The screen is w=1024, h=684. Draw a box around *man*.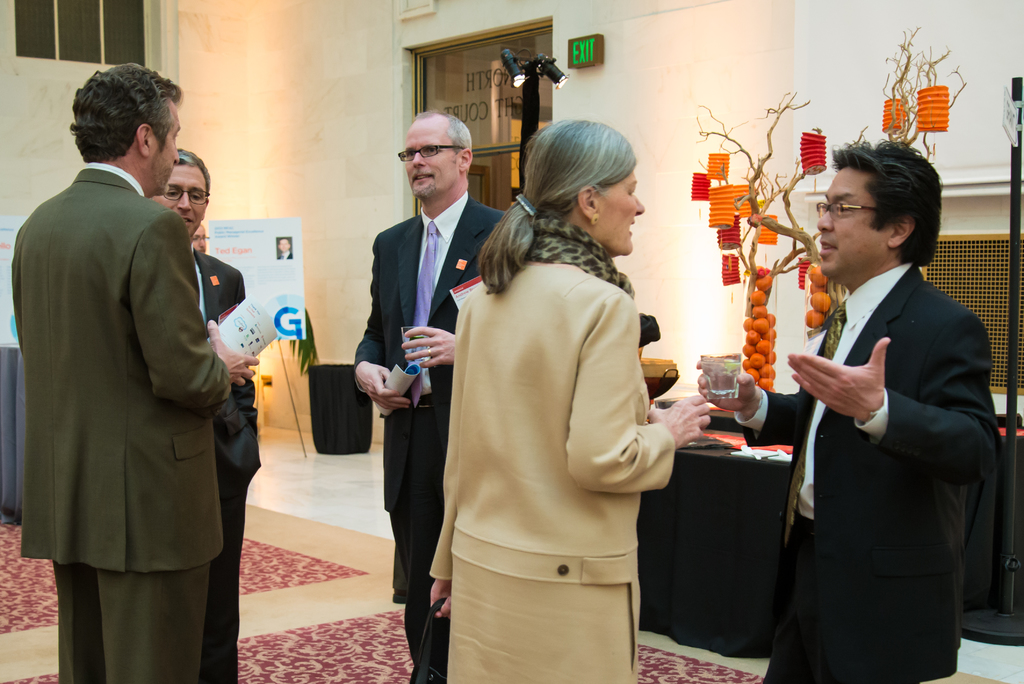
box=[692, 136, 998, 683].
